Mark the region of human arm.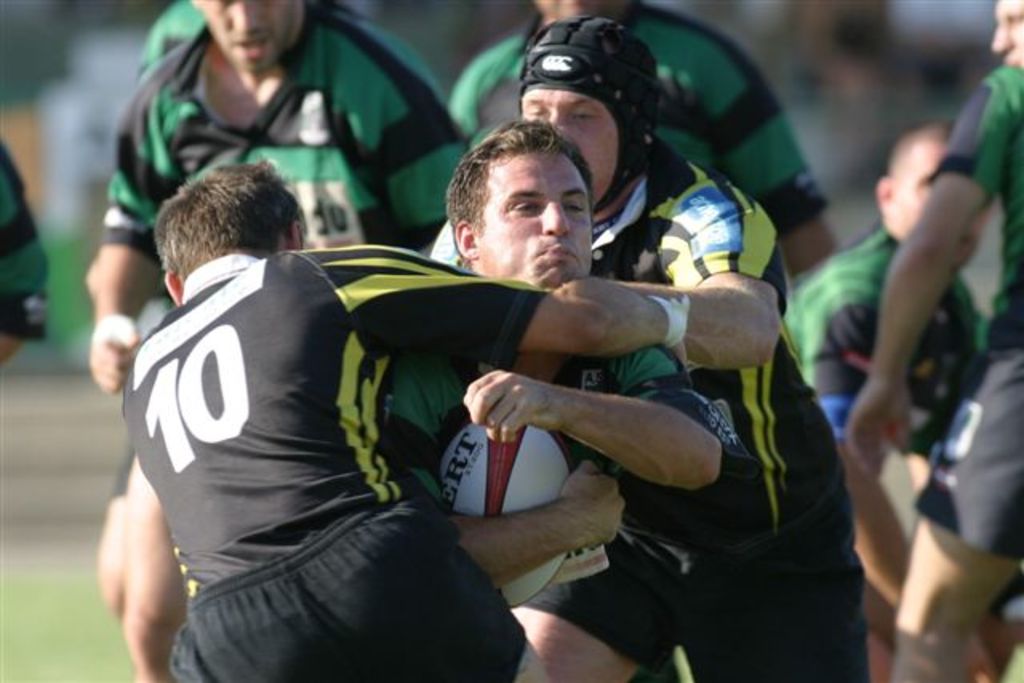
Region: (898,299,1006,451).
